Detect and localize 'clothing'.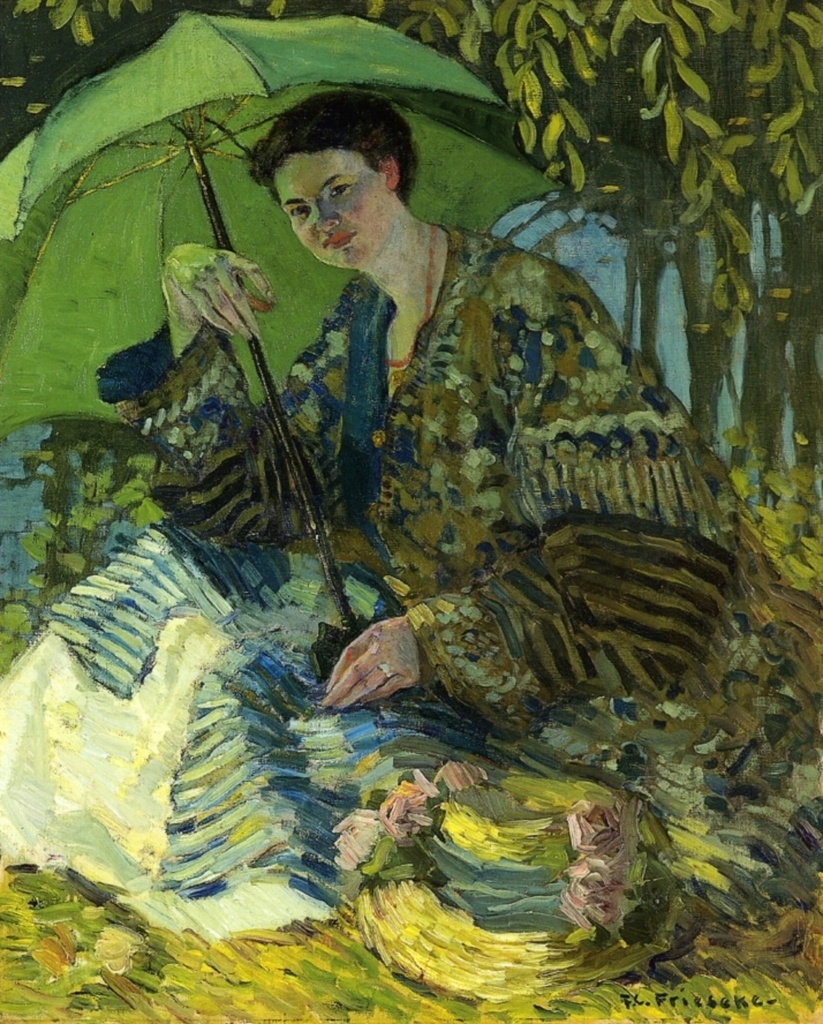
Localized at locate(104, 226, 822, 1008).
